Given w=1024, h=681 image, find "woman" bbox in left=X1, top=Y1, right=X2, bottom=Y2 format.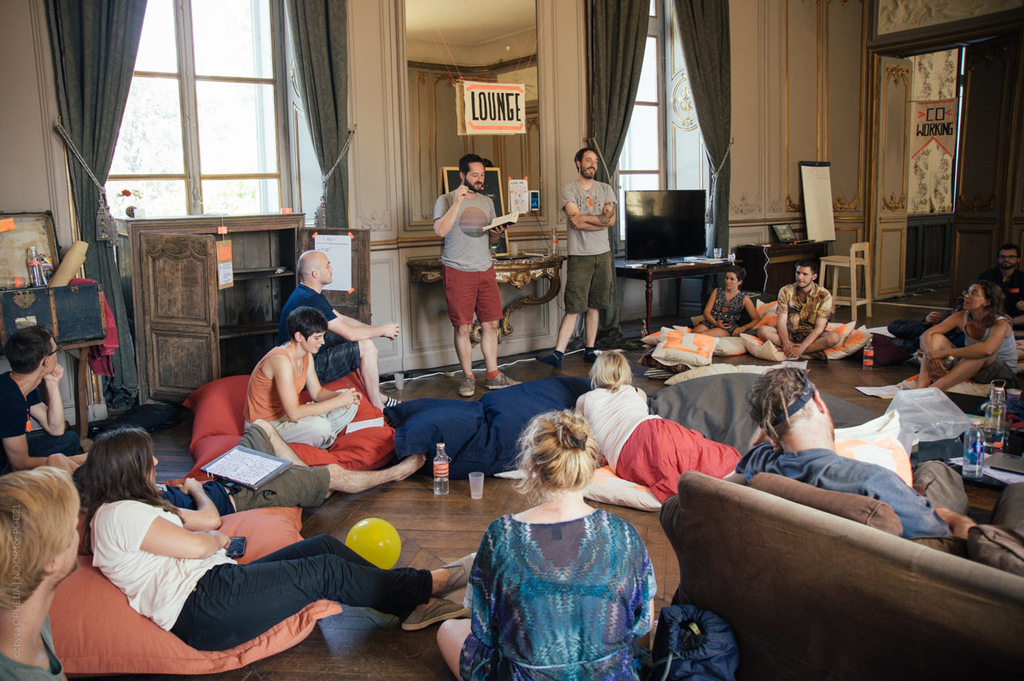
left=243, top=307, right=360, bottom=462.
